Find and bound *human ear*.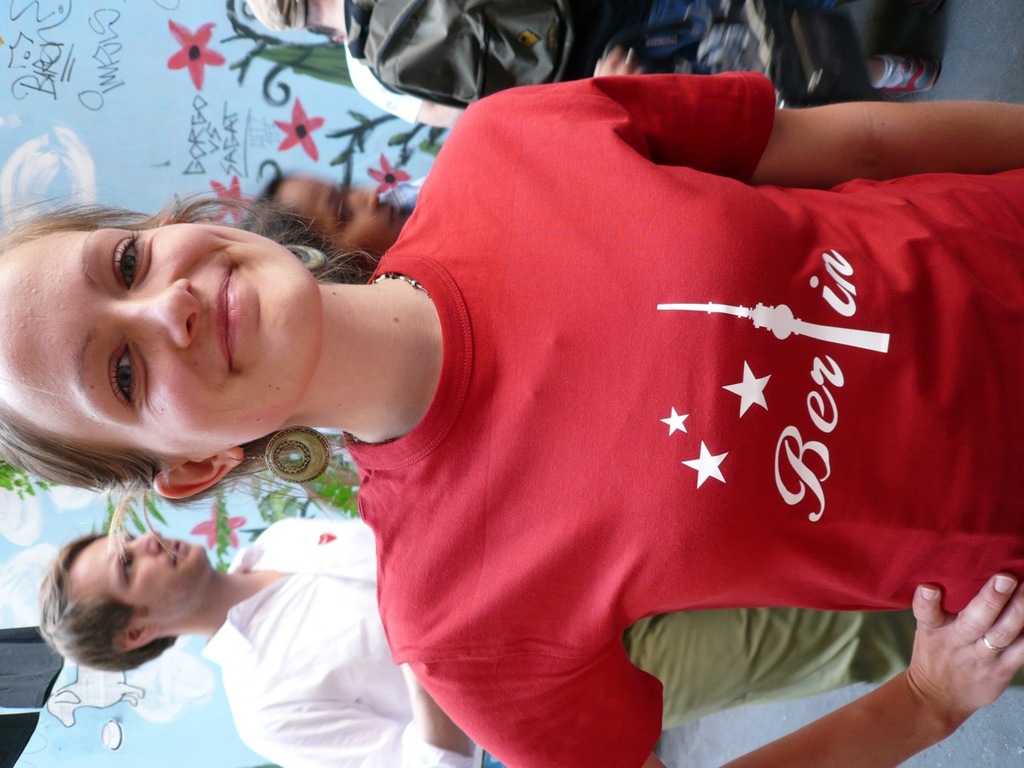
Bound: (333, 32, 350, 44).
